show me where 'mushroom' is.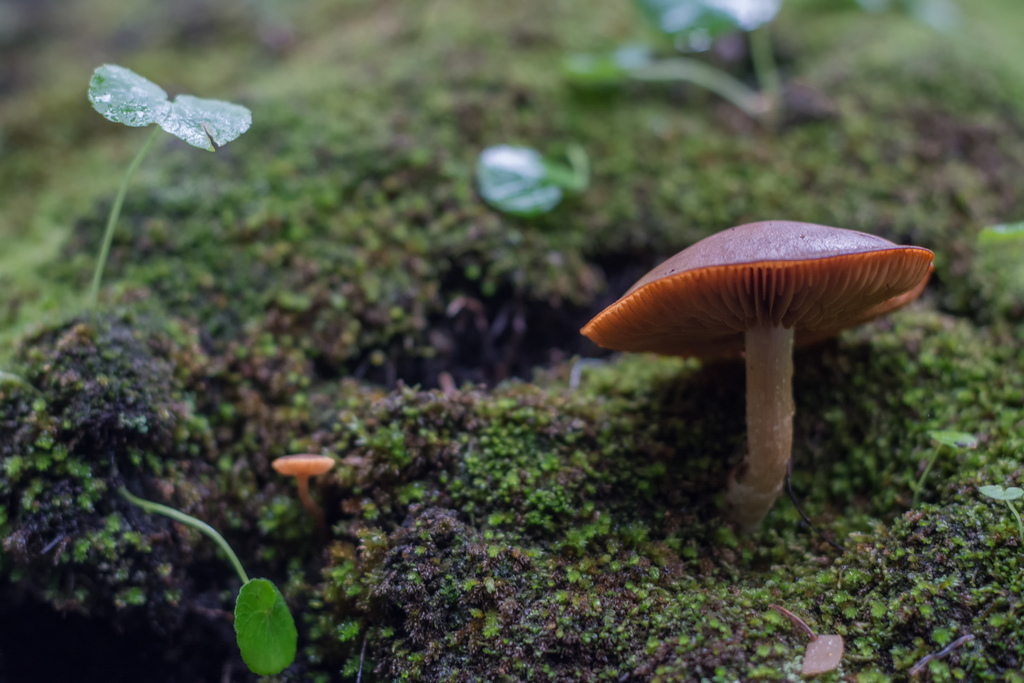
'mushroom' is at box=[276, 457, 335, 520].
